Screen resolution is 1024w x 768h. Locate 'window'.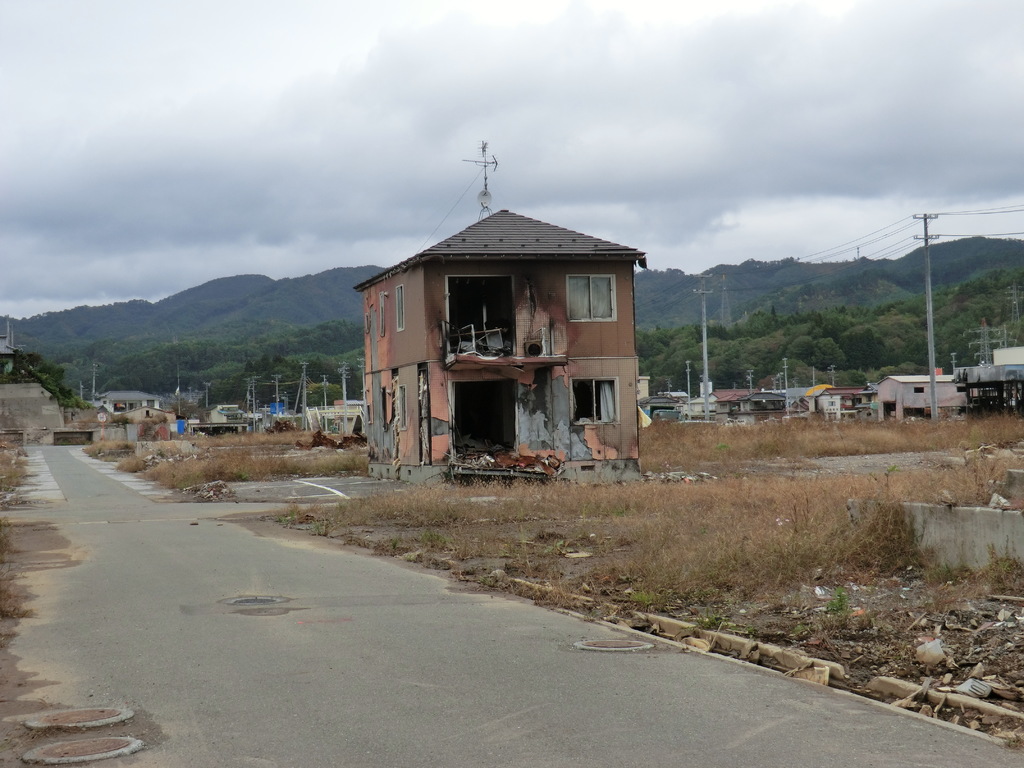
detection(573, 378, 621, 424).
